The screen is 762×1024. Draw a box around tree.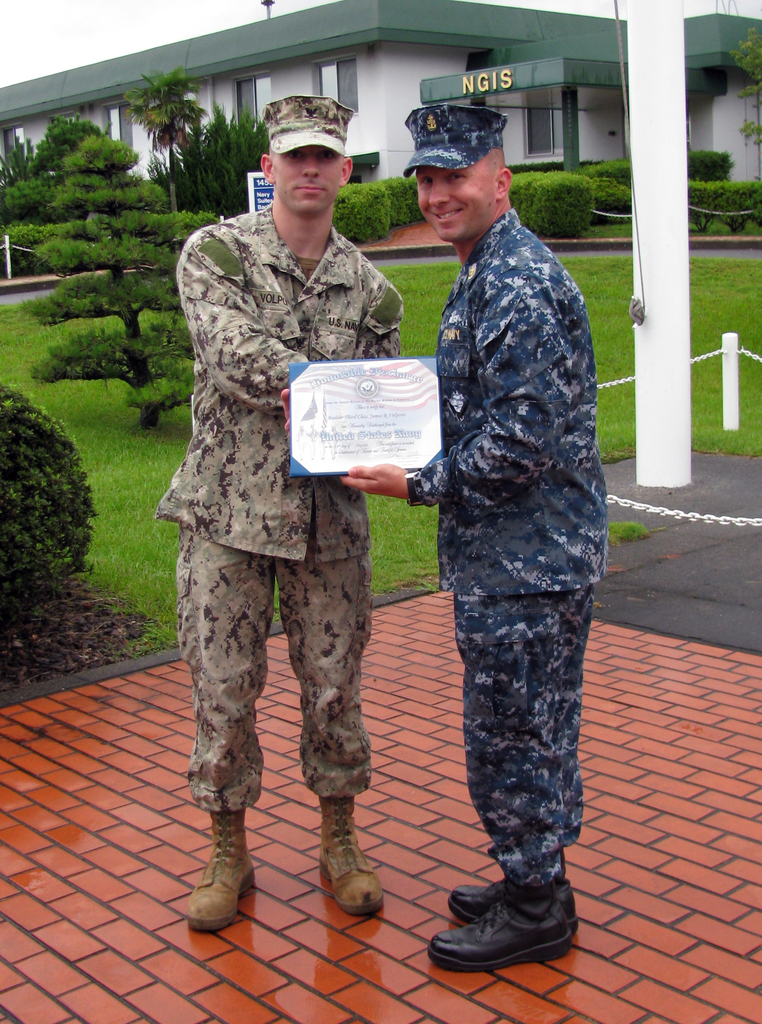
(8,67,197,442).
